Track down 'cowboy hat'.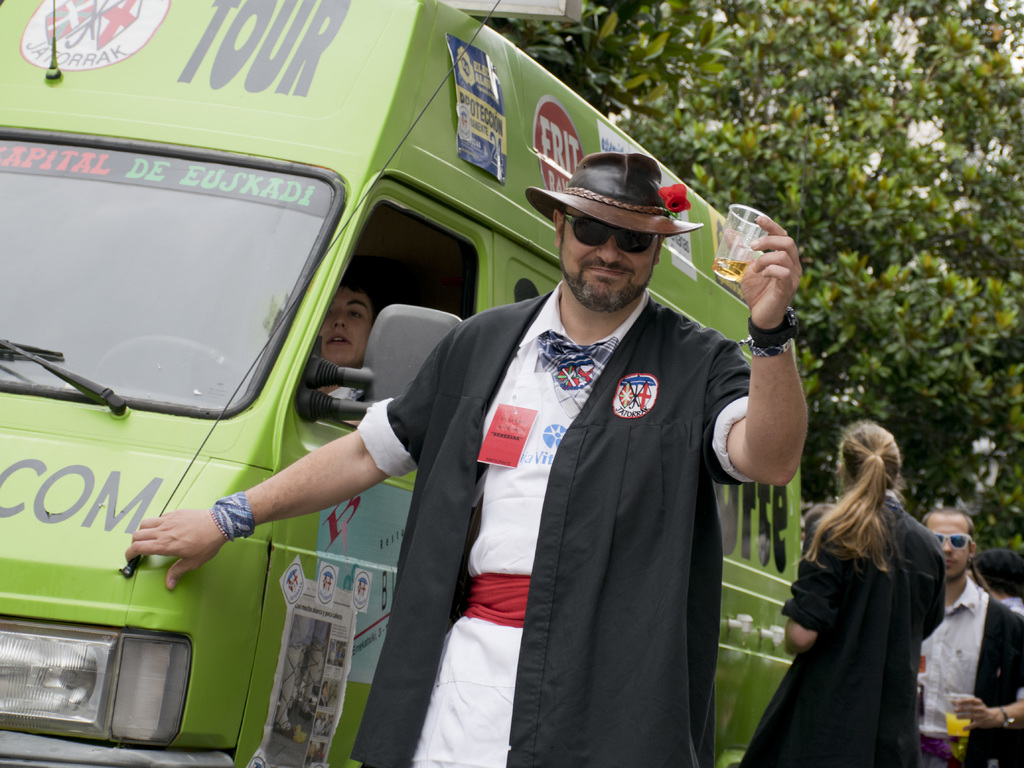
Tracked to crop(541, 160, 685, 262).
